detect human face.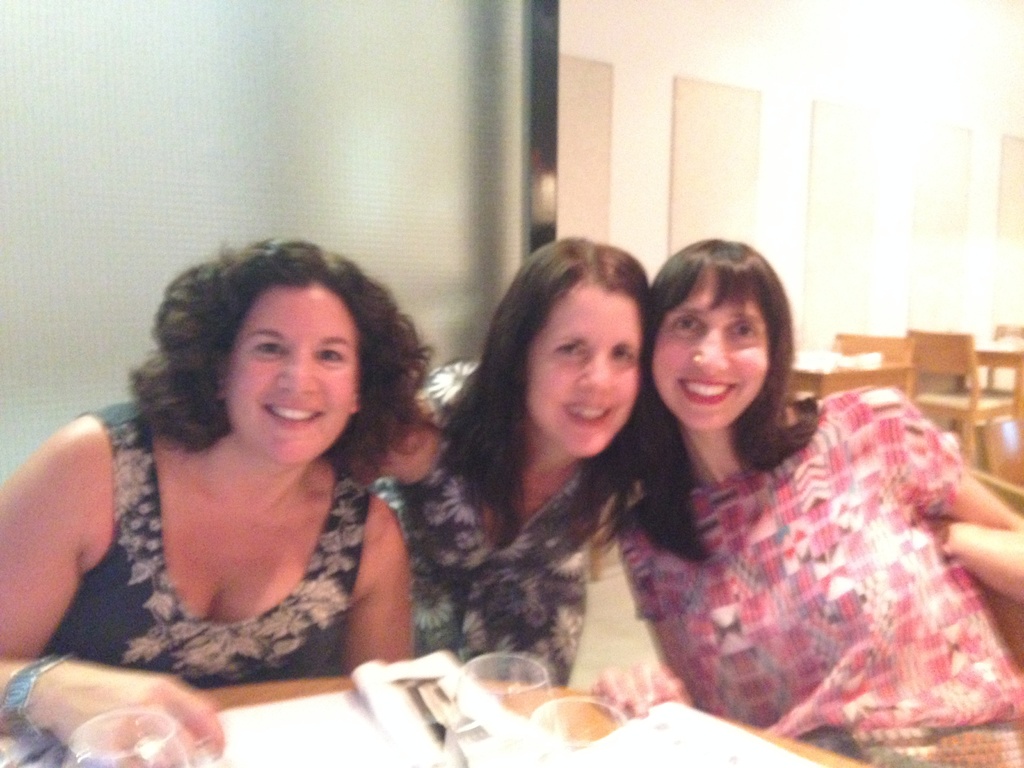
Detected at crop(529, 287, 642, 457).
